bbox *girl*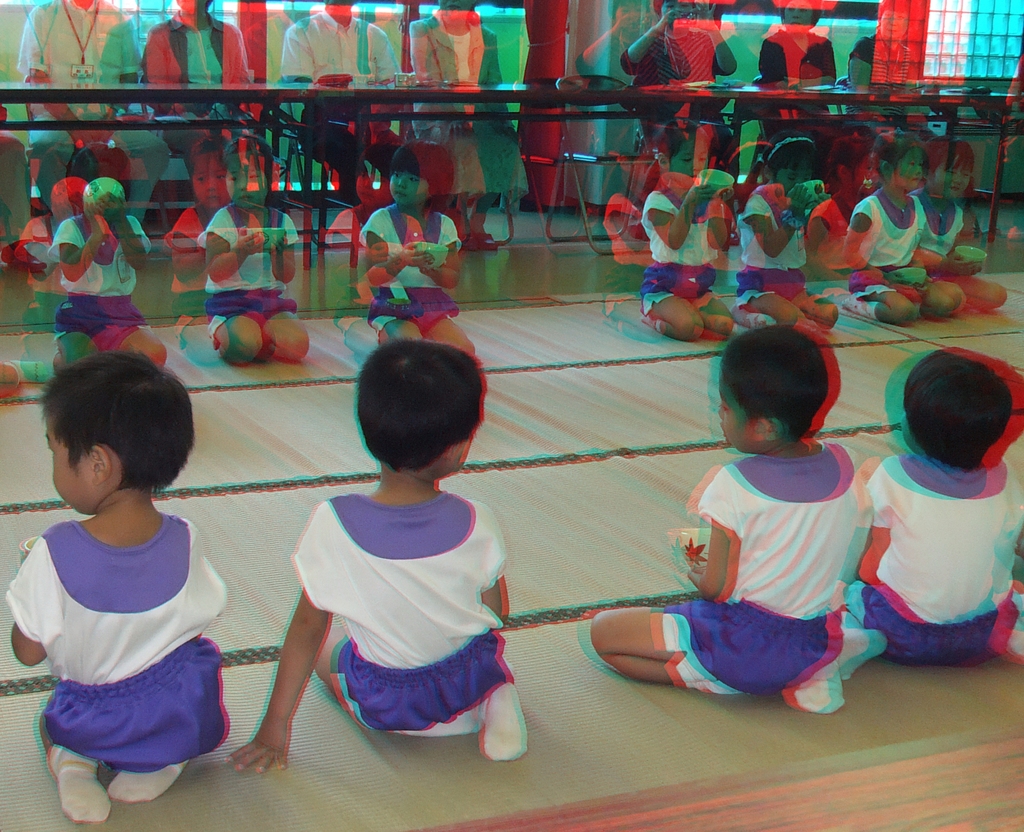
bbox(640, 118, 735, 340)
